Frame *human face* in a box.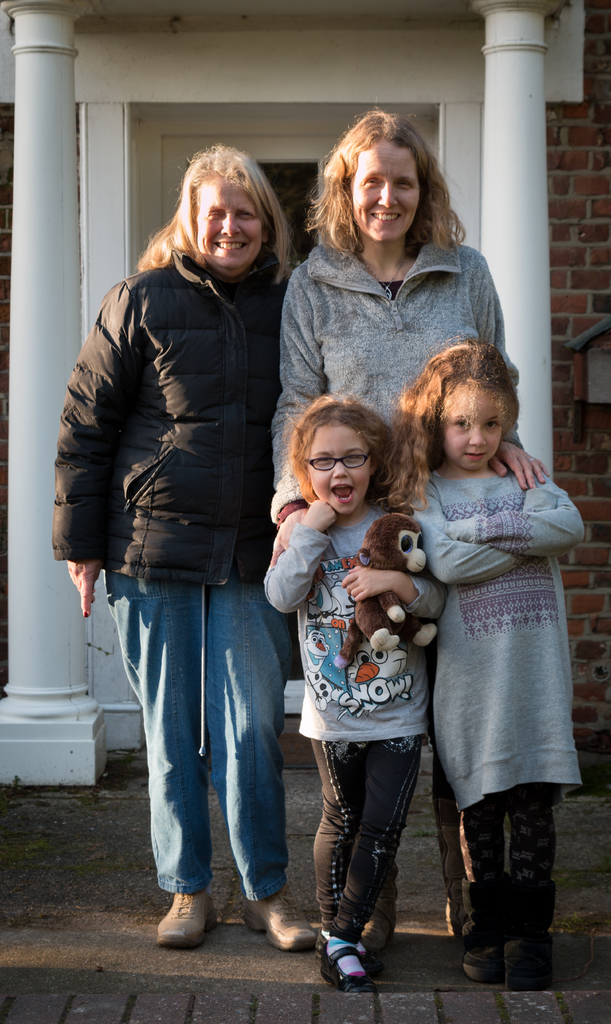
311:421:373:526.
